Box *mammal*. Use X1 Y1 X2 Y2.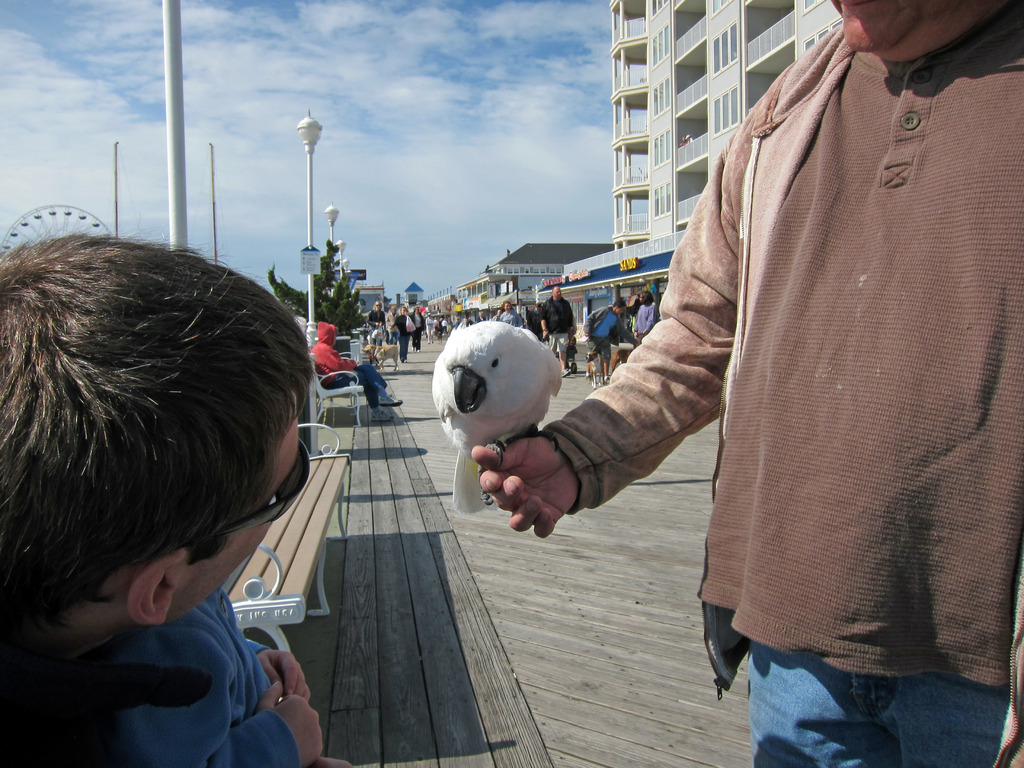
451 317 459 328.
